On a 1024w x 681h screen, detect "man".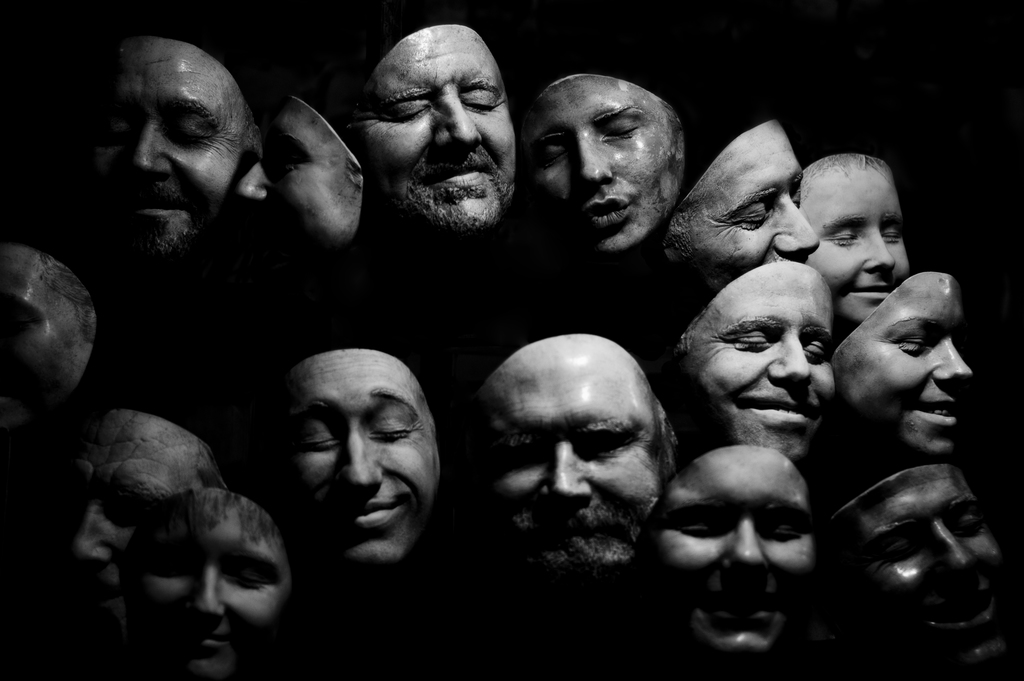
l=237, t=94, r=366, b=267.
